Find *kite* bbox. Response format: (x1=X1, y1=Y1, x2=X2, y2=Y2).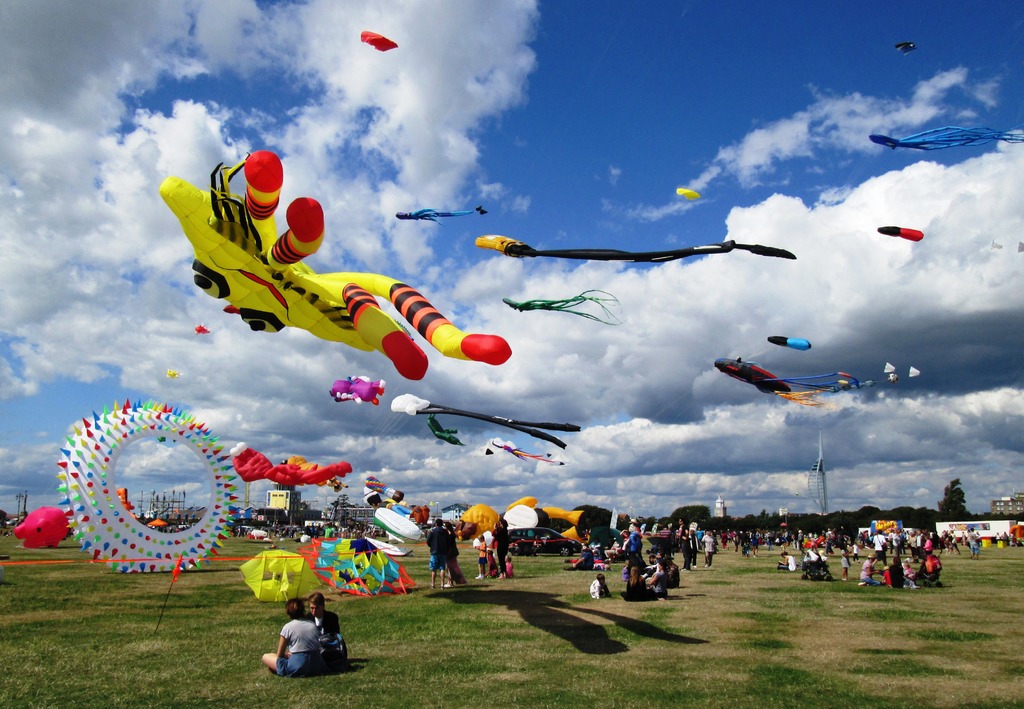
(x1=875, y1=222, x2=1023, y2=253).
